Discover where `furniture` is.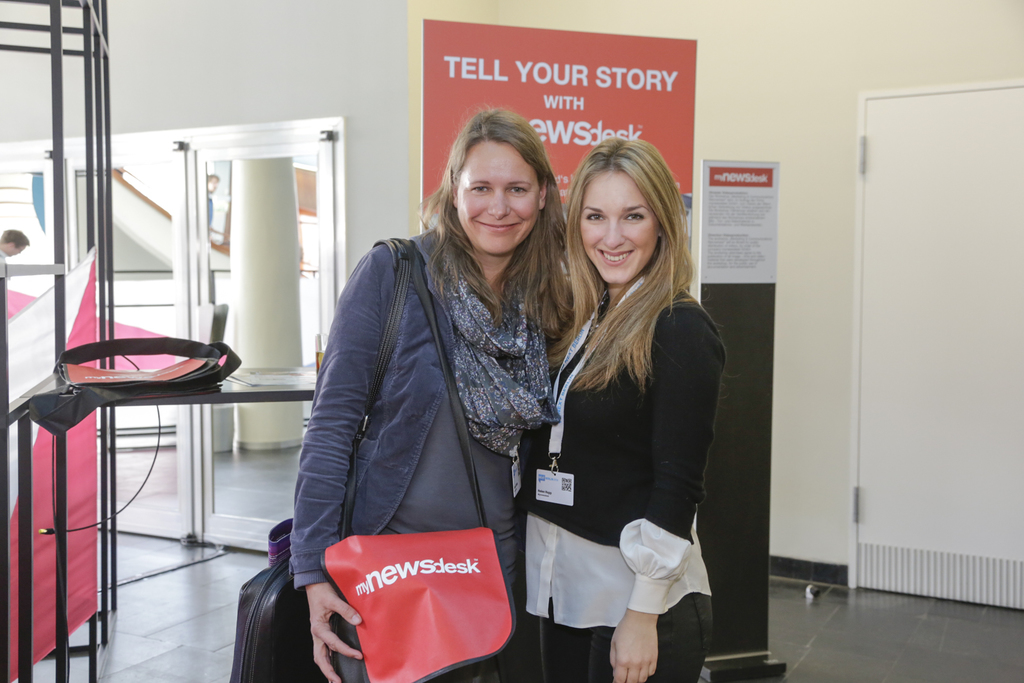
Discovered at <bbox>95, 364, 323, 407</bbox>.
